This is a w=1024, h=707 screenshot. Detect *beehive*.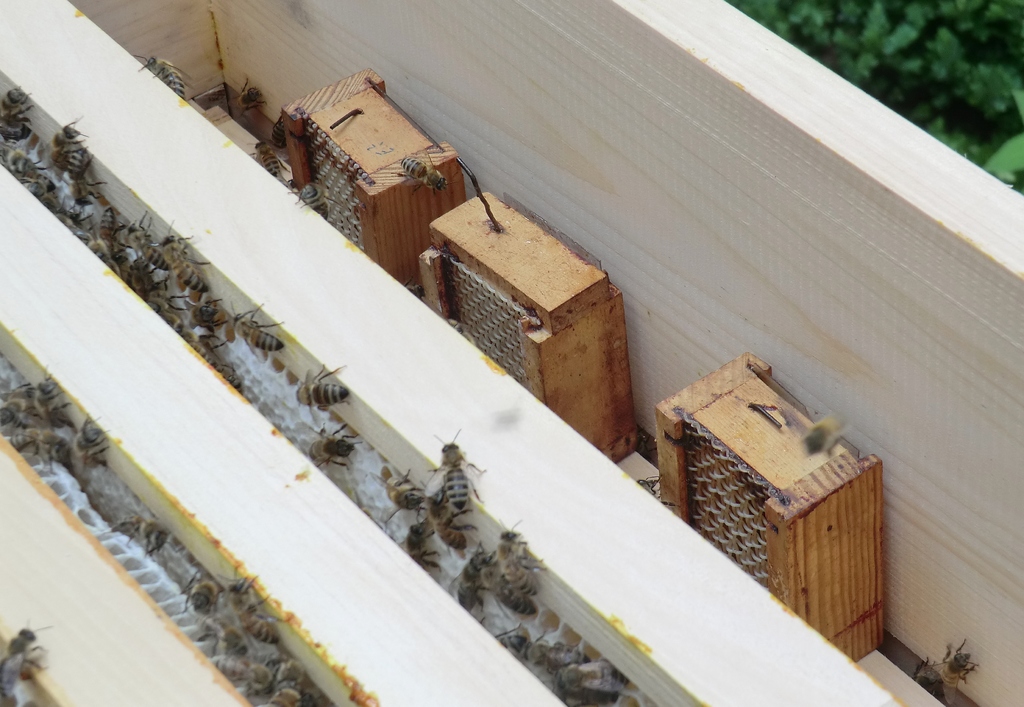
(0,359,332,706).
